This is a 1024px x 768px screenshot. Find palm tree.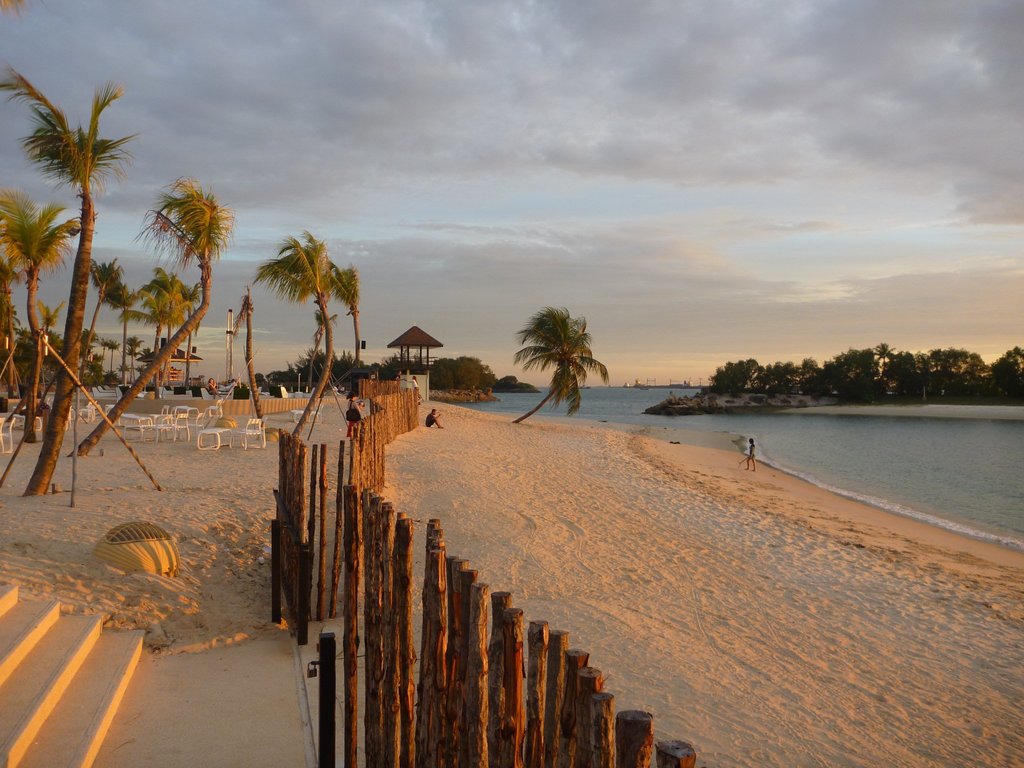
Bounding box: (87, 254, 133, 355).
